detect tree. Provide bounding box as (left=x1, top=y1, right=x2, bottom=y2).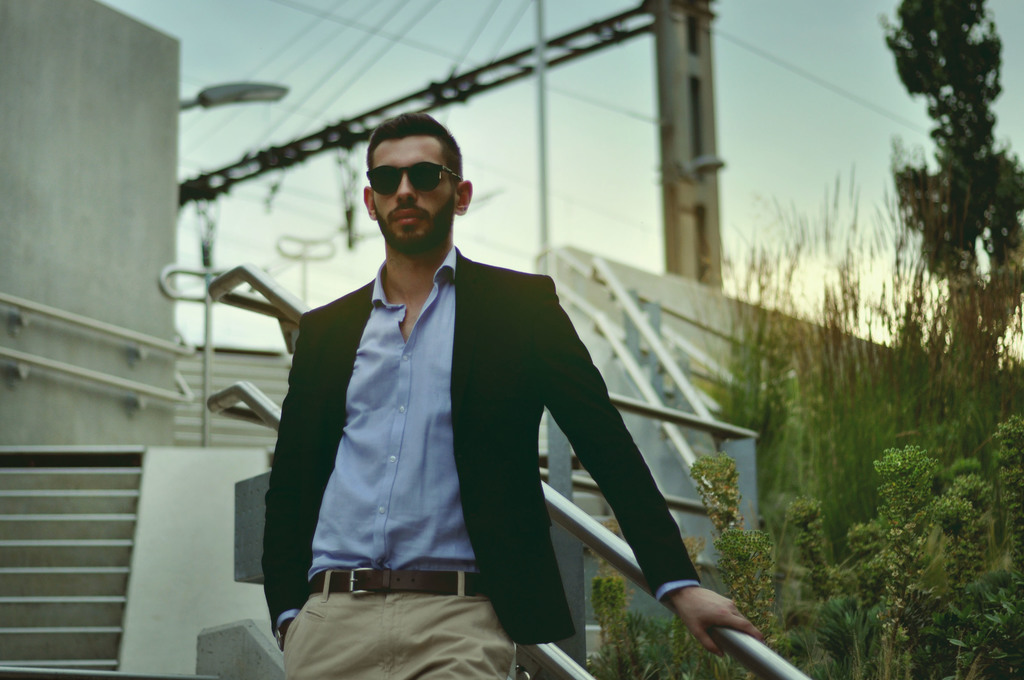
(left=906, top=0, right=1023, bottom=376).
